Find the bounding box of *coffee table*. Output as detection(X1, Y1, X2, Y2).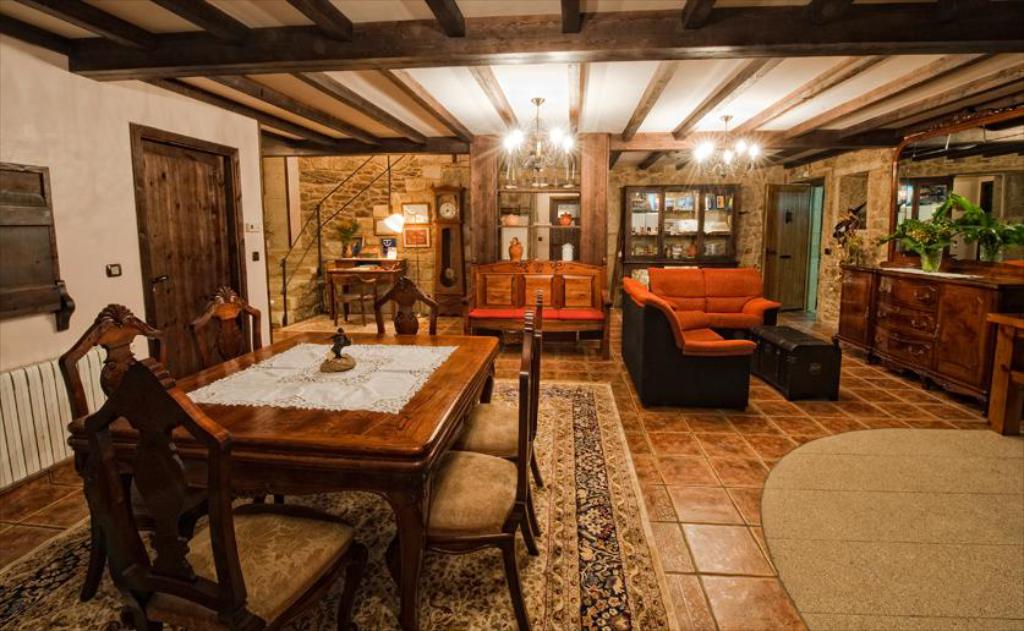
detection(76, 328, 498, 630).
